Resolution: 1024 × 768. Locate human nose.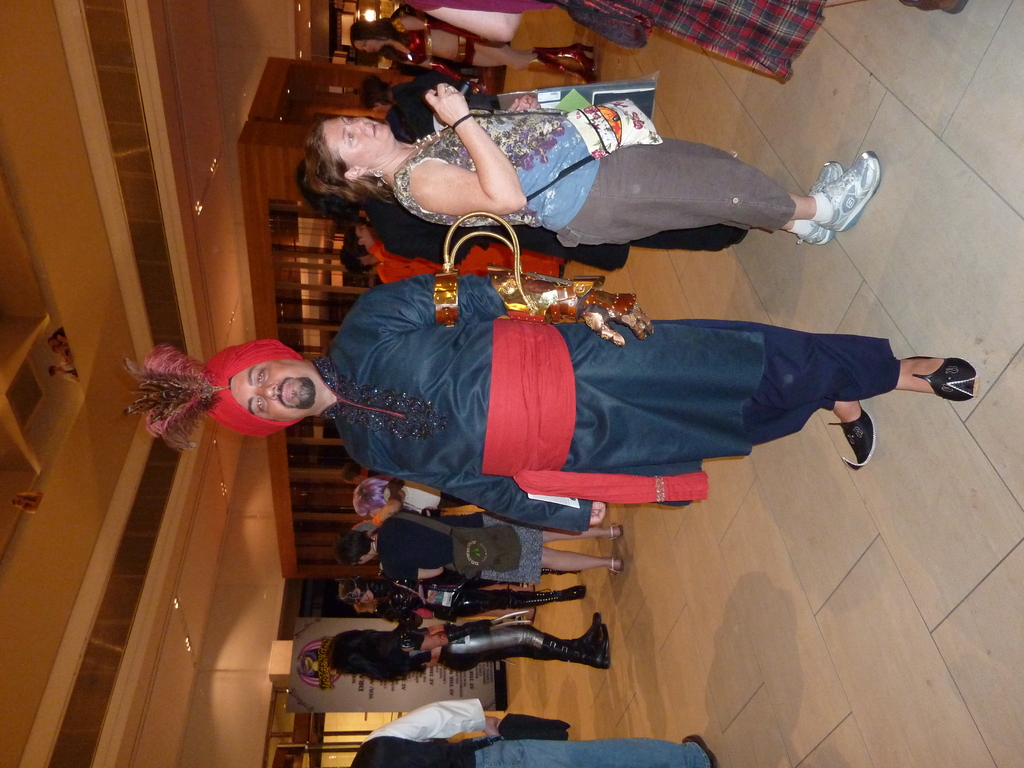
(left=255, top=384, right=277, bottom=400).
